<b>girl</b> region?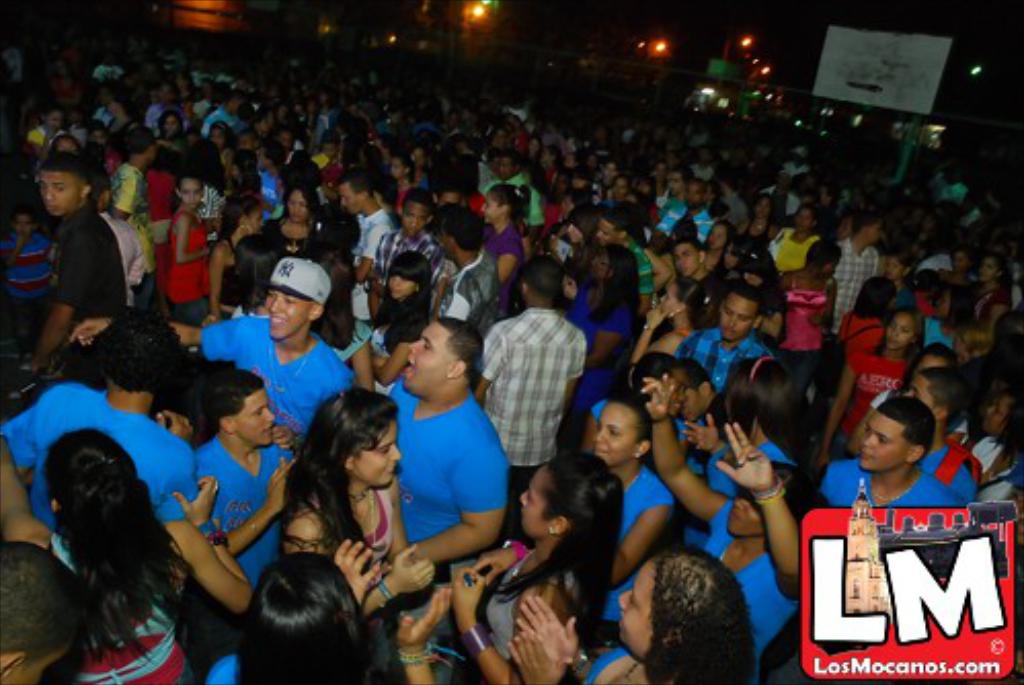
region(720, 238, 780, 349)
